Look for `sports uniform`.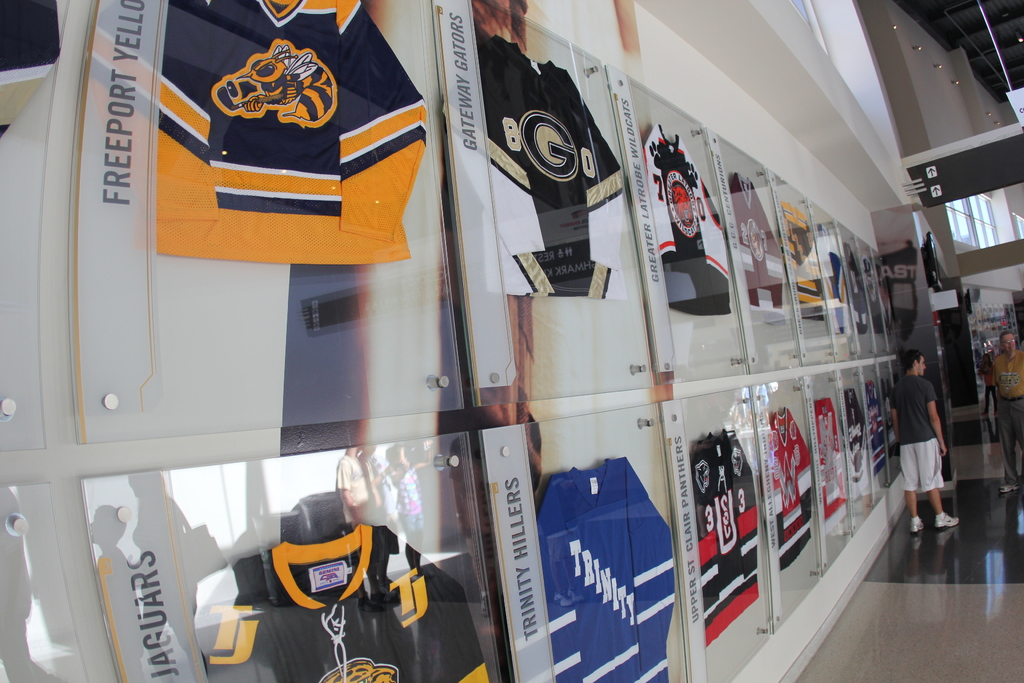
Found: detection(867, 401, 881, 474).
